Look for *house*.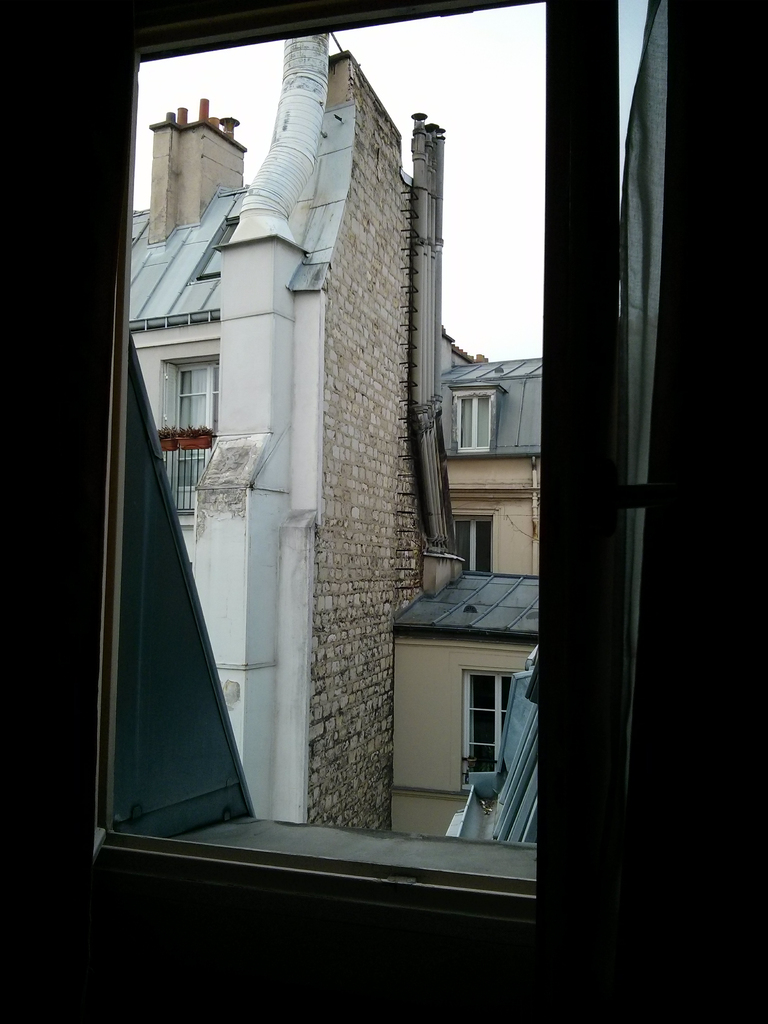
Found: Rect(0, 0, 767, 1023).
